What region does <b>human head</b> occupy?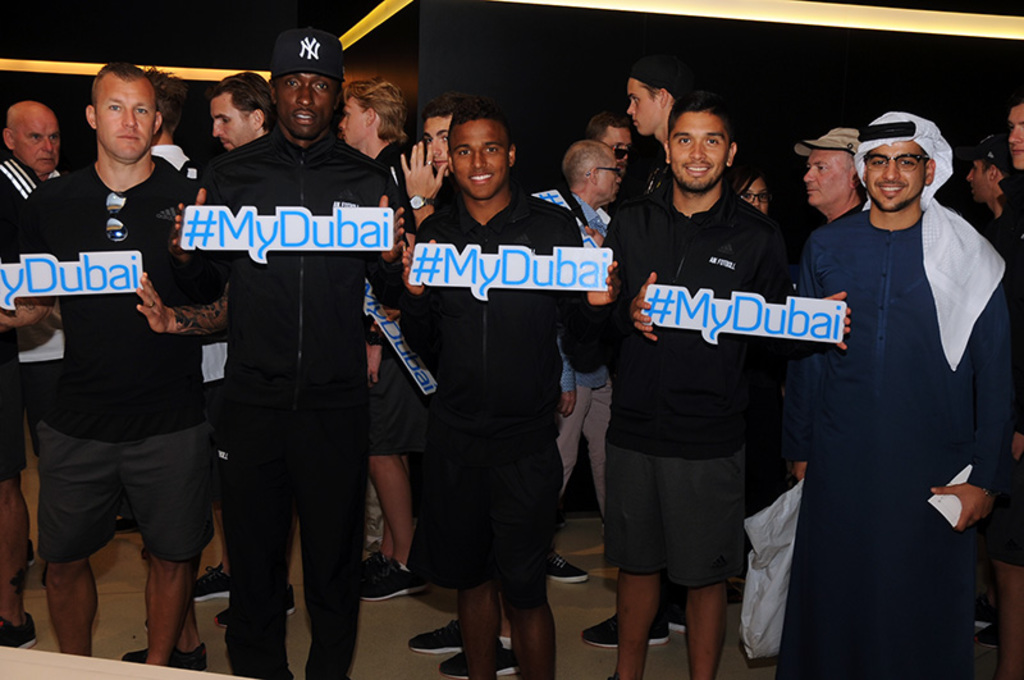
box(1005, 97, 1023, 177).
